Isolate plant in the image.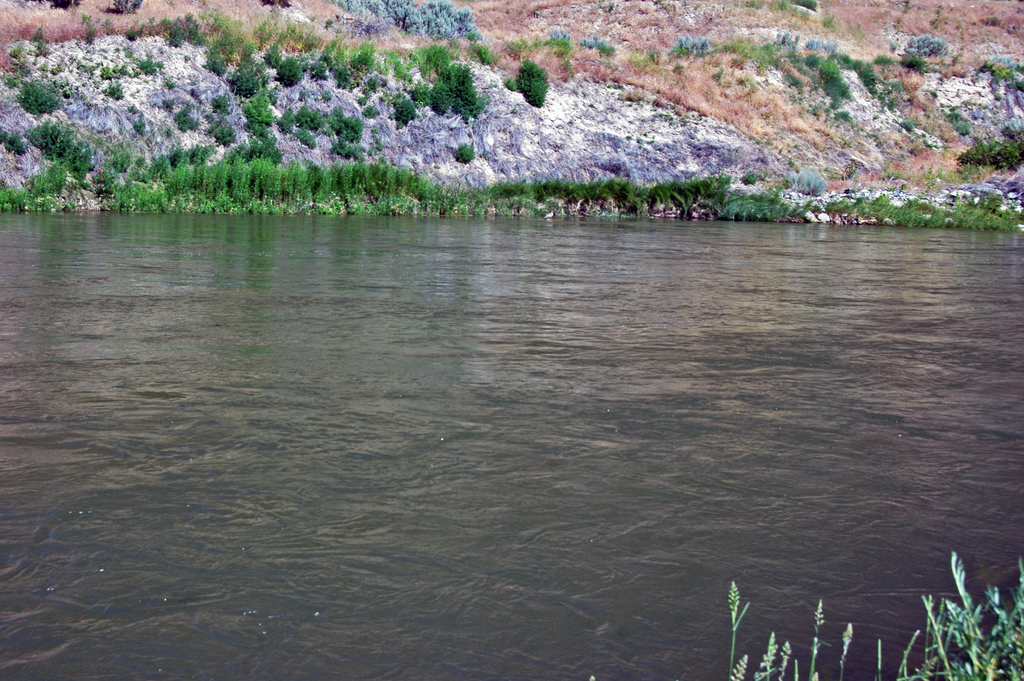
Isolated region: <region>314, 156, 346, 215</region>.
